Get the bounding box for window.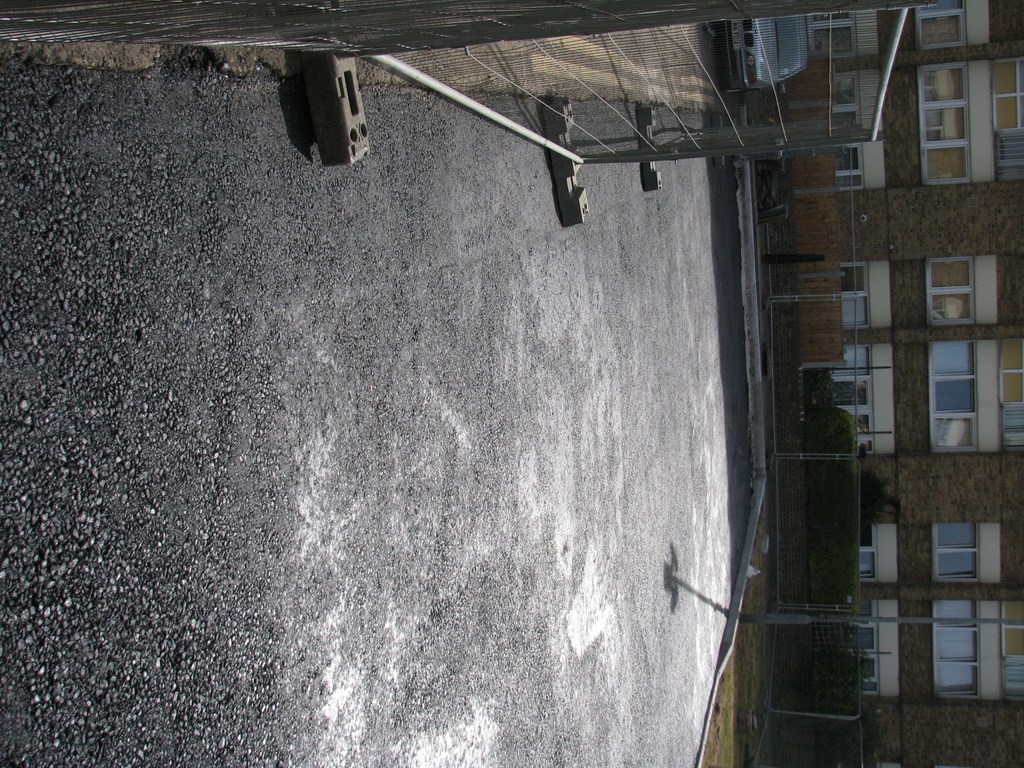
rect(932, 522, 981, 580).
